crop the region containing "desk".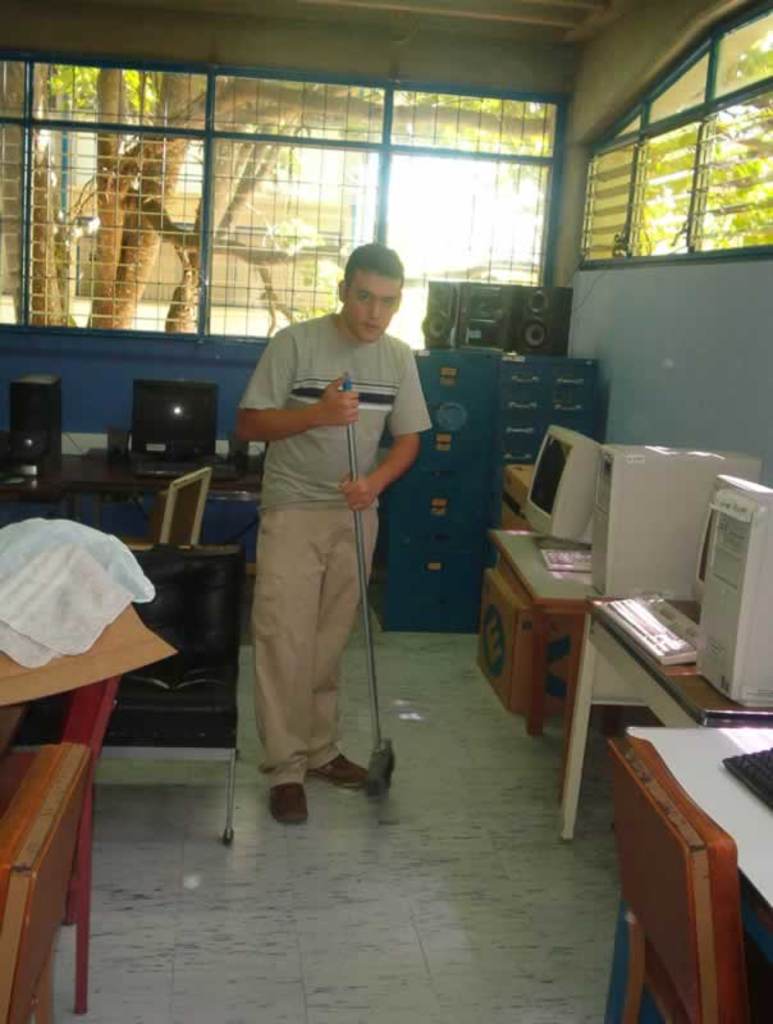
Crop region: (484,520,623,813).
